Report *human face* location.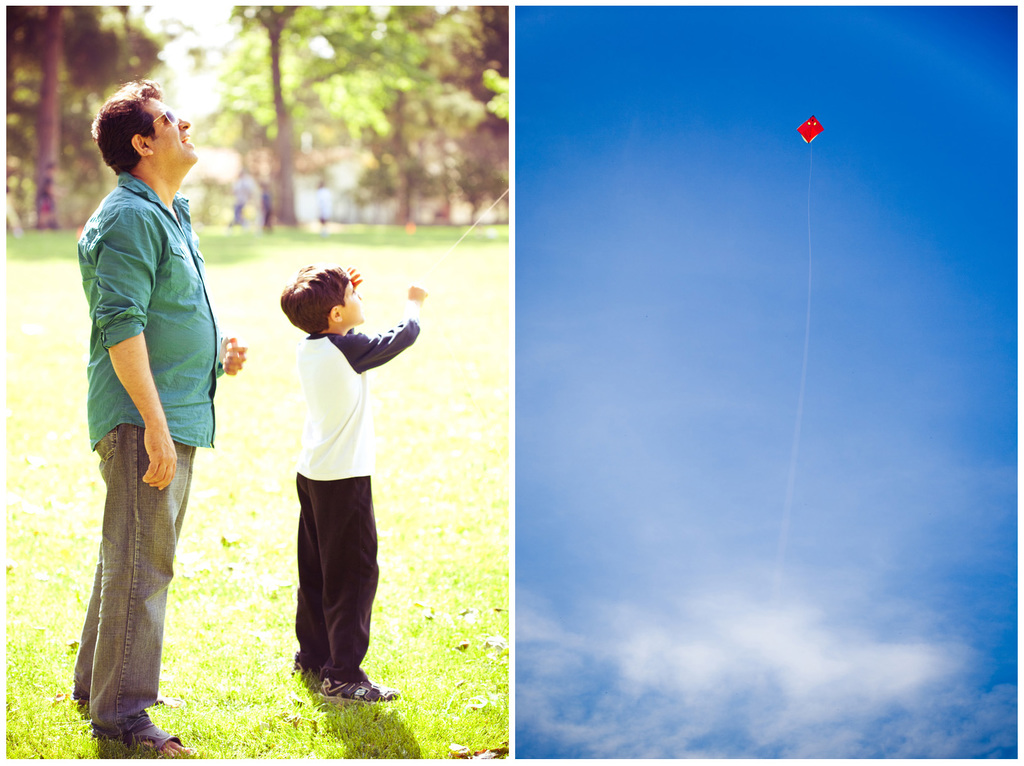
Report: crop(344, 282, 367, 321).
